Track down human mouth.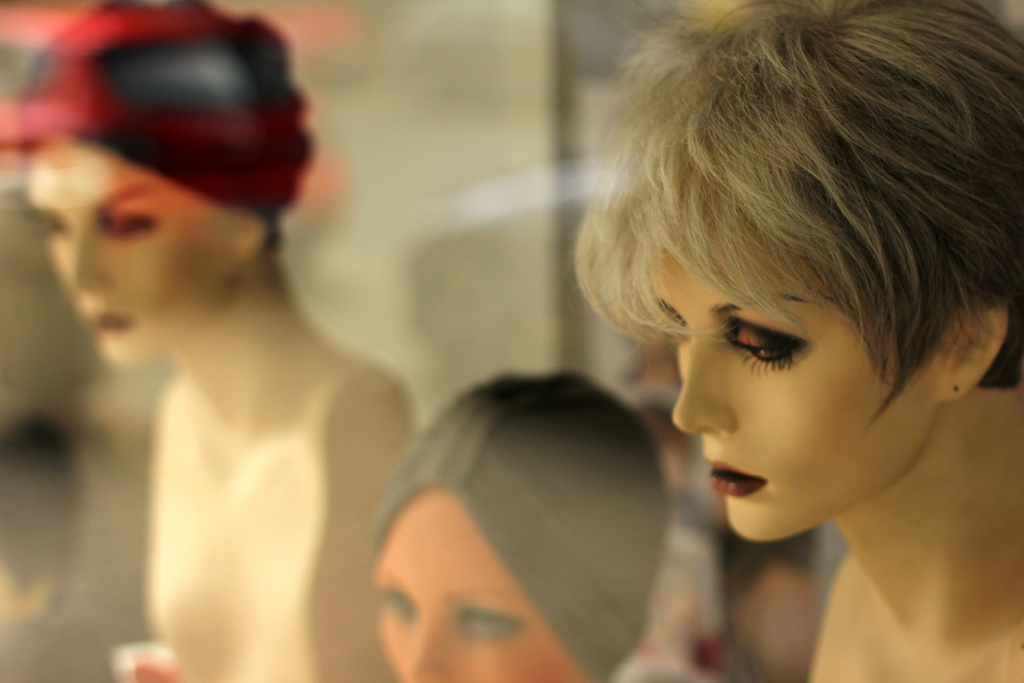
Tracked to 91:309:136:336.
